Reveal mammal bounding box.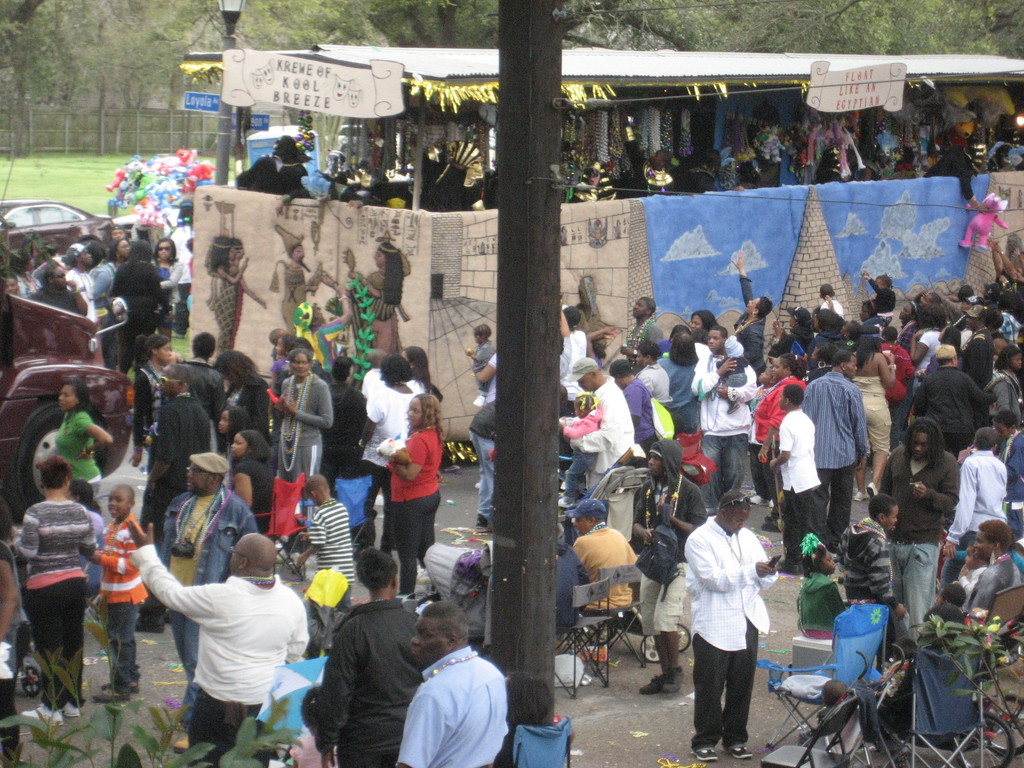
Revealed: bbox(317, 547, 419, 767).
